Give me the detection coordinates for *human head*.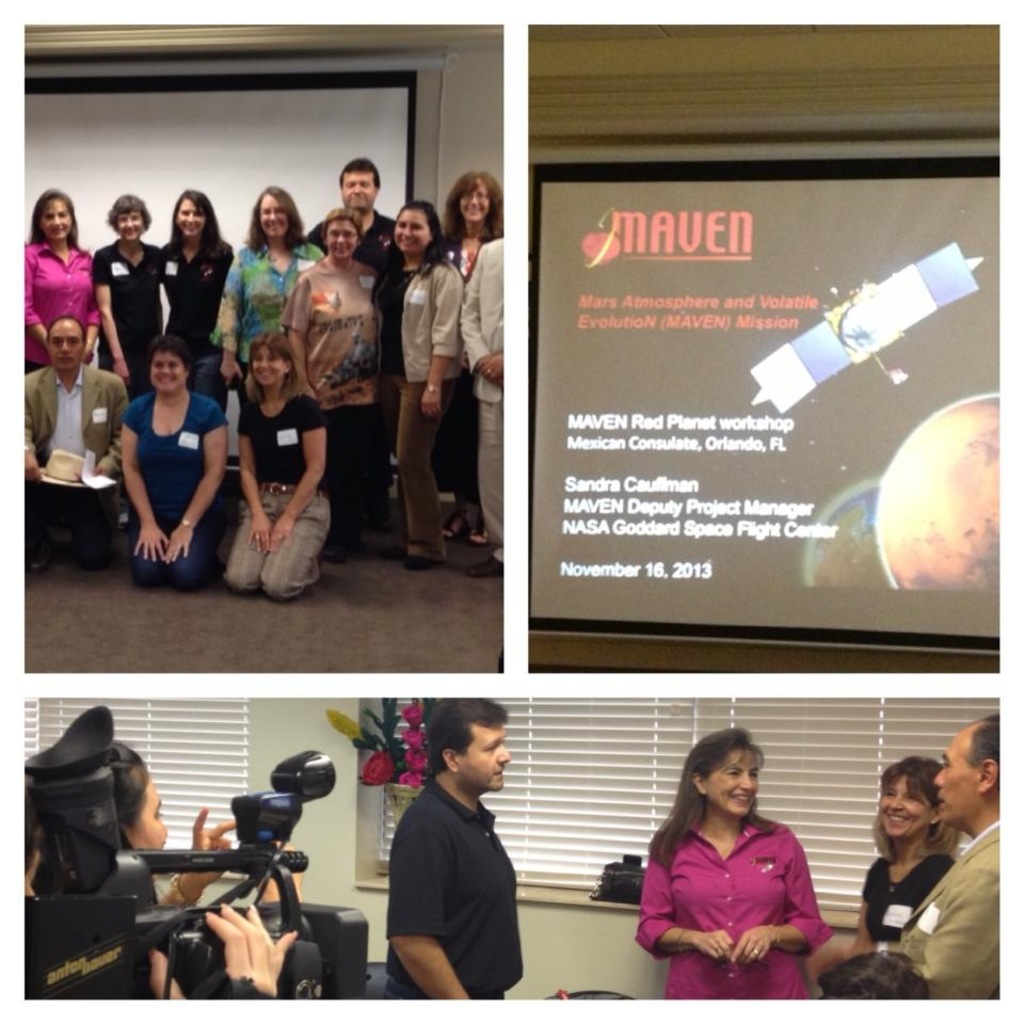
448, 172, 503, 227.
